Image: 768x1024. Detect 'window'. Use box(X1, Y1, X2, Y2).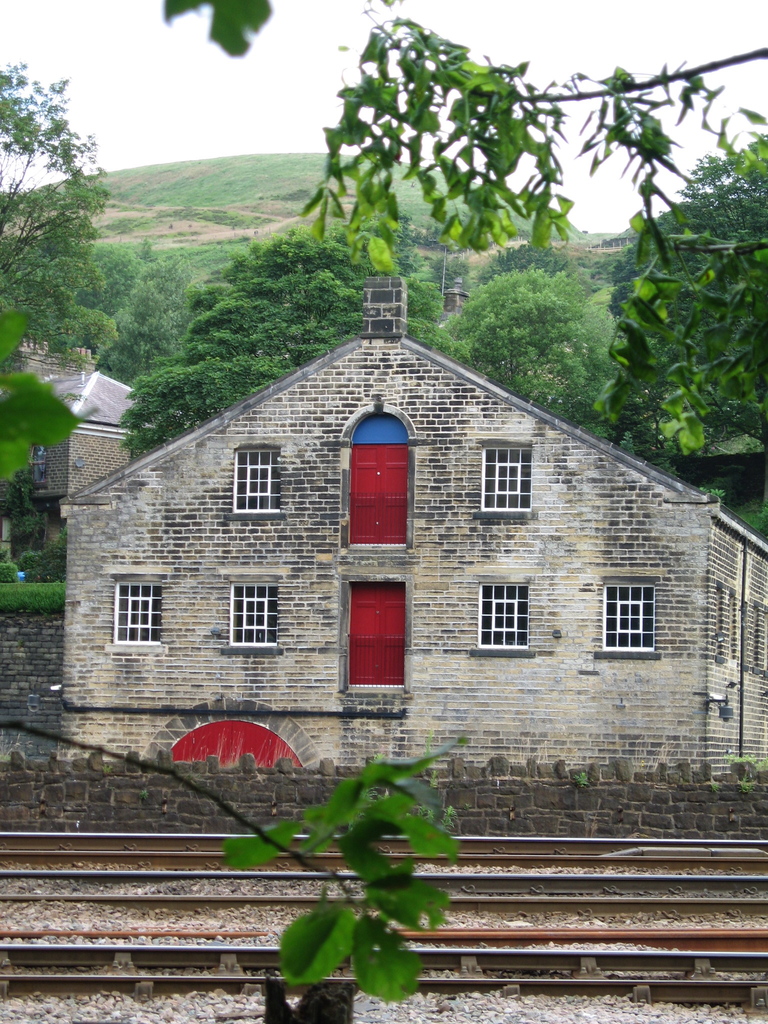
box(589, 573, 655, 664).
